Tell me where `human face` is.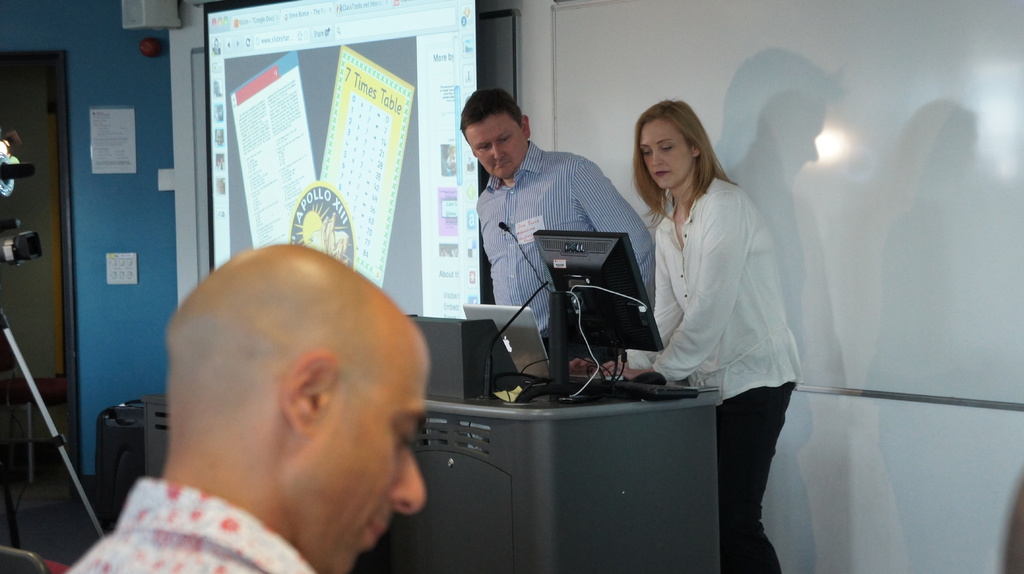
`human face` is at x1=463 y1=111 x2=530 y2=177.
